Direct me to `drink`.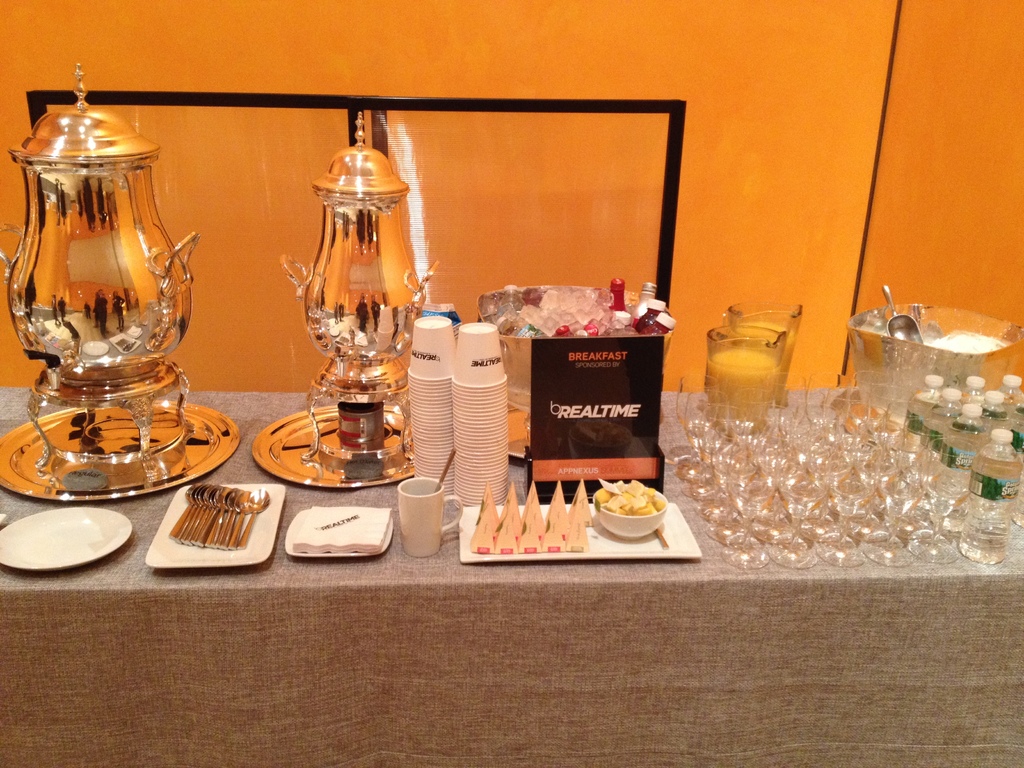
Direction: left=700, top=345, right=781, bottom=434.
